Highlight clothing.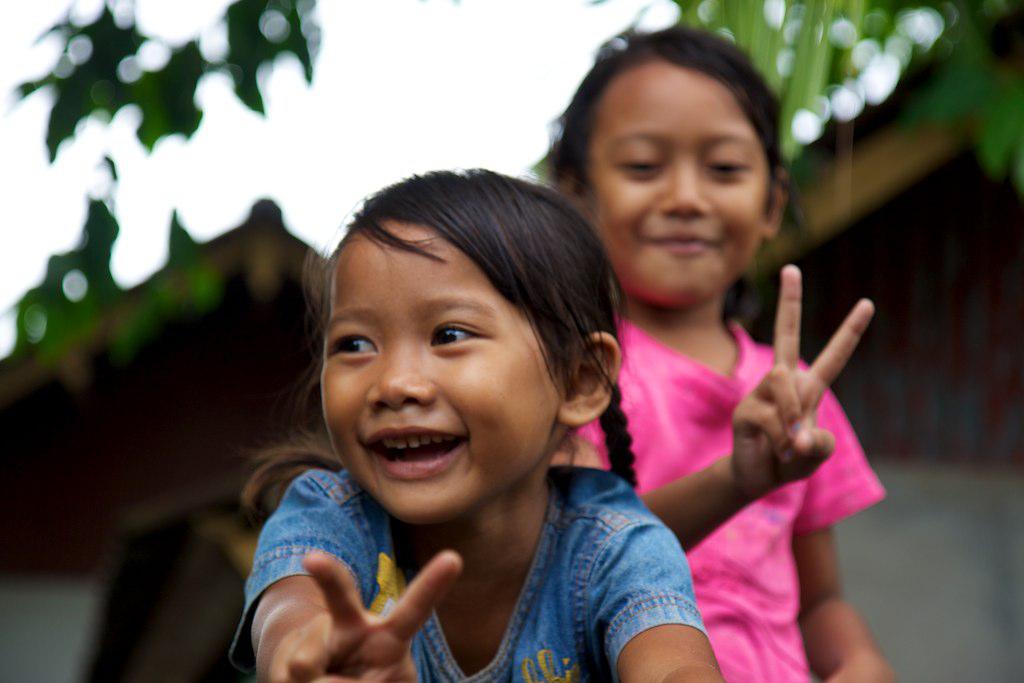
Highlighted region: detection(574, 317, 888, 682).
